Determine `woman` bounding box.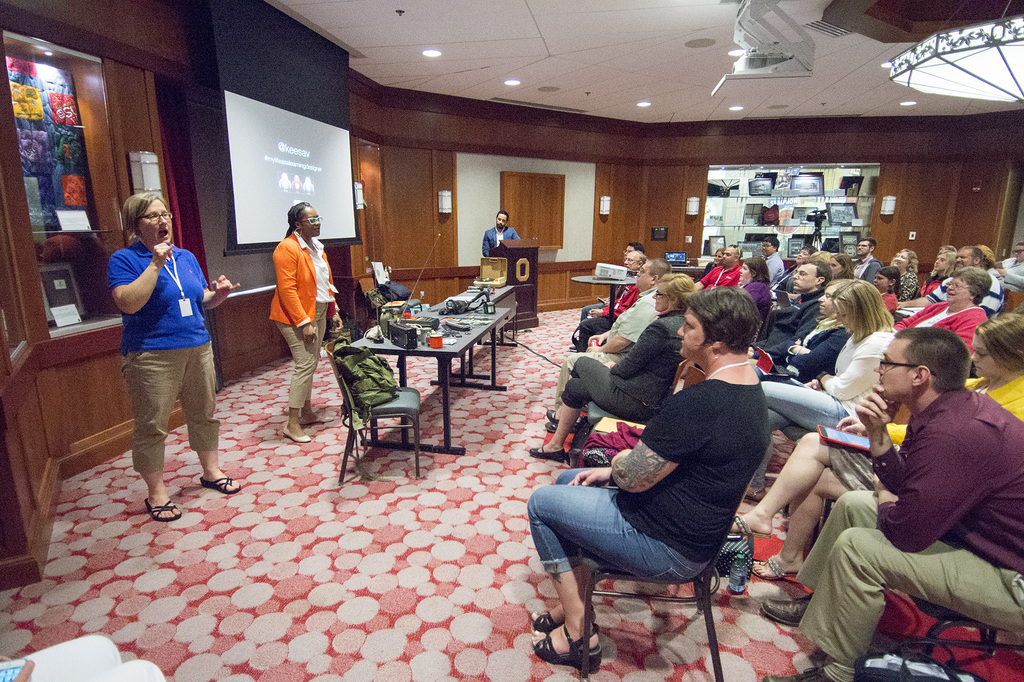
Determined: (x1=751, y1=279, x2=854, y2=386).
